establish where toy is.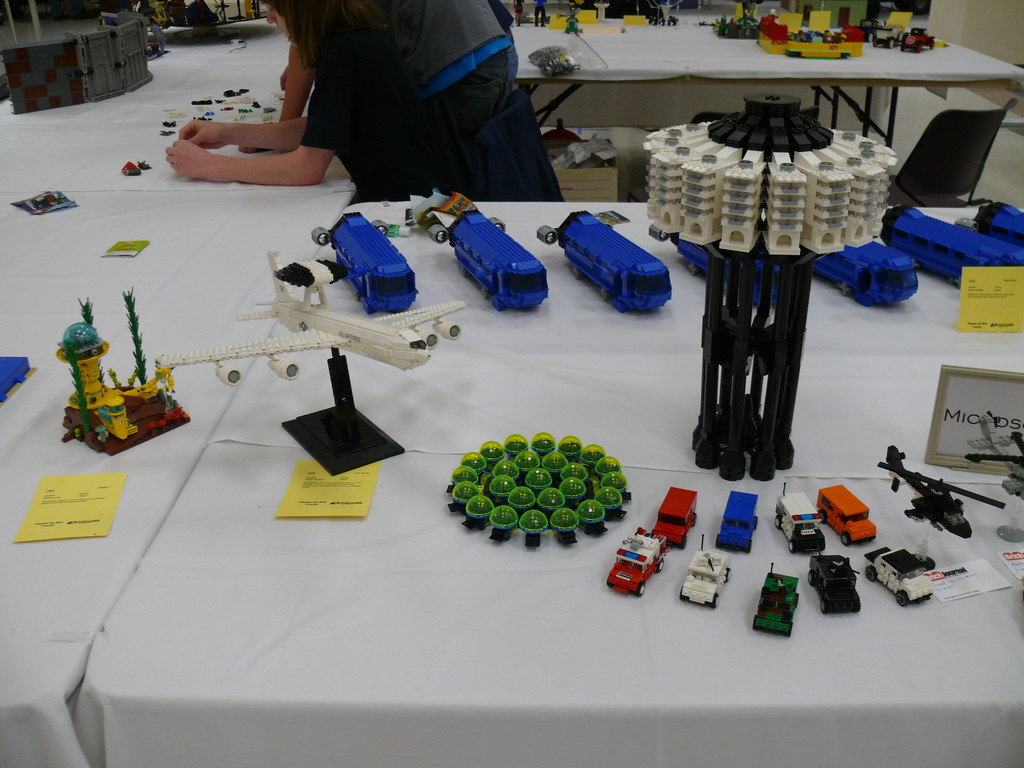
Established at (x1=867, y1=23, x2=907, y2=47).
